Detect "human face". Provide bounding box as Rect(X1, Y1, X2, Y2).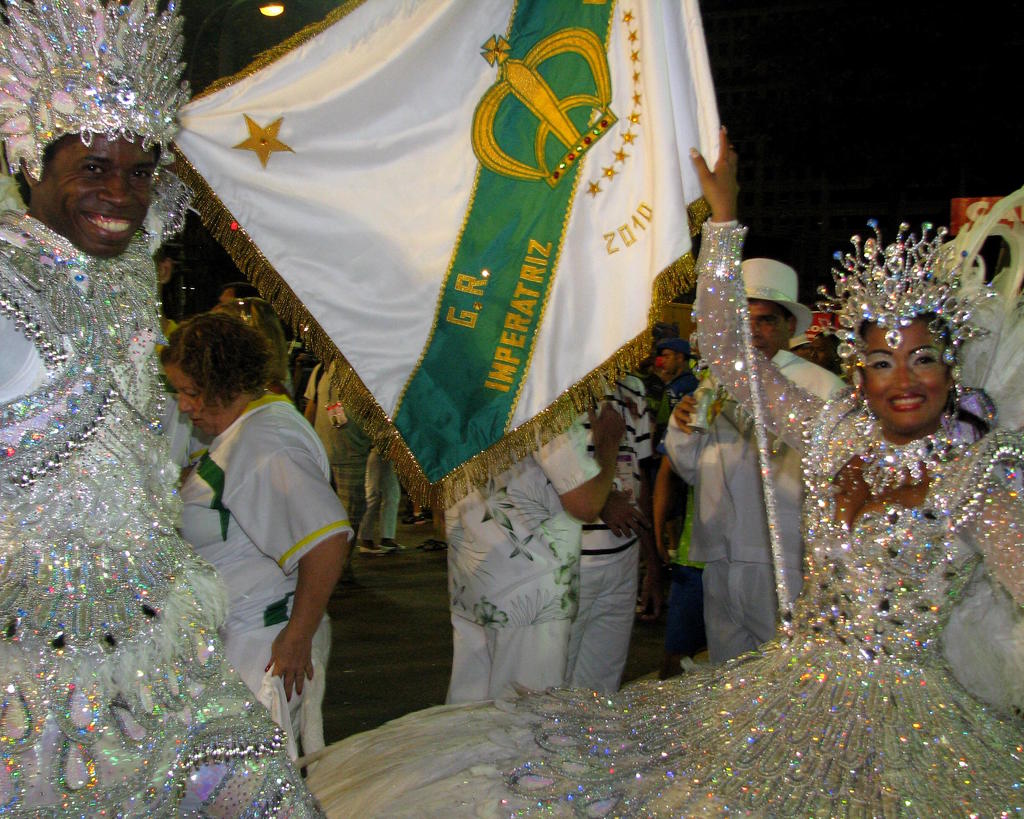
Rect(41, 135, 159, 258).
